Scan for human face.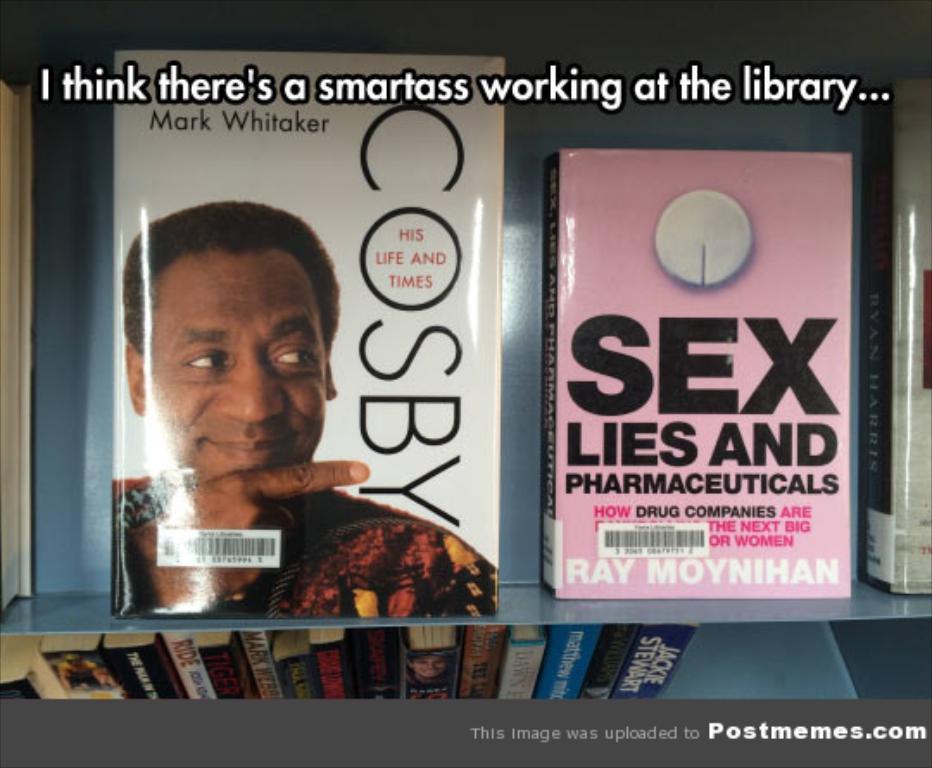
Scan result: 150:252:330:483.
